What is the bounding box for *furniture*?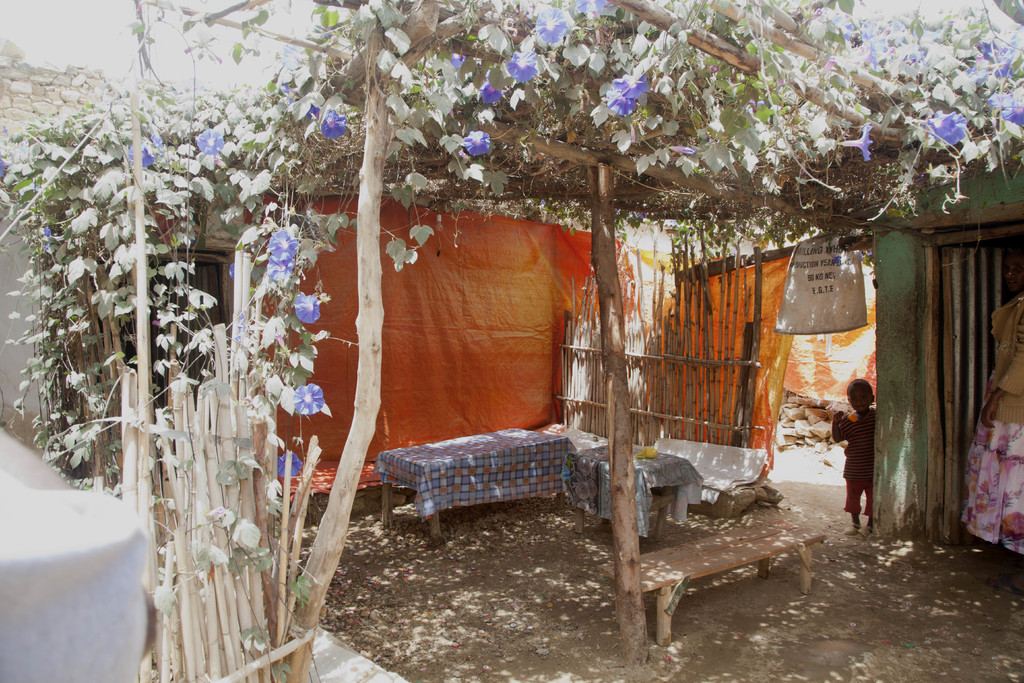
374,423,581,553.
